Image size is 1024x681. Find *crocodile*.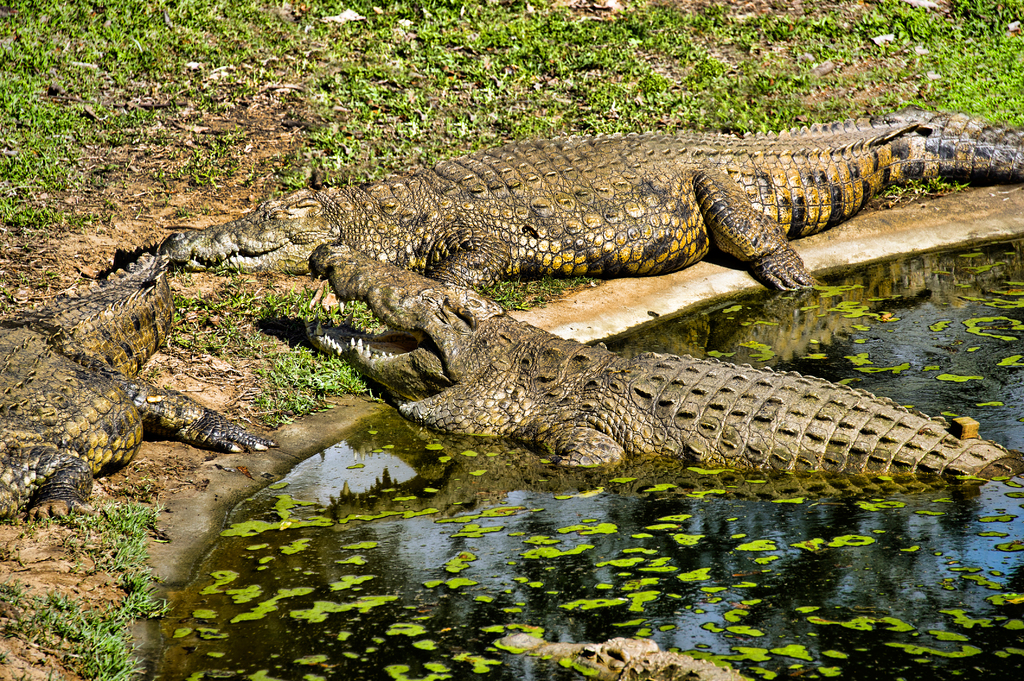
bbox(500, 633, 753, 680).
